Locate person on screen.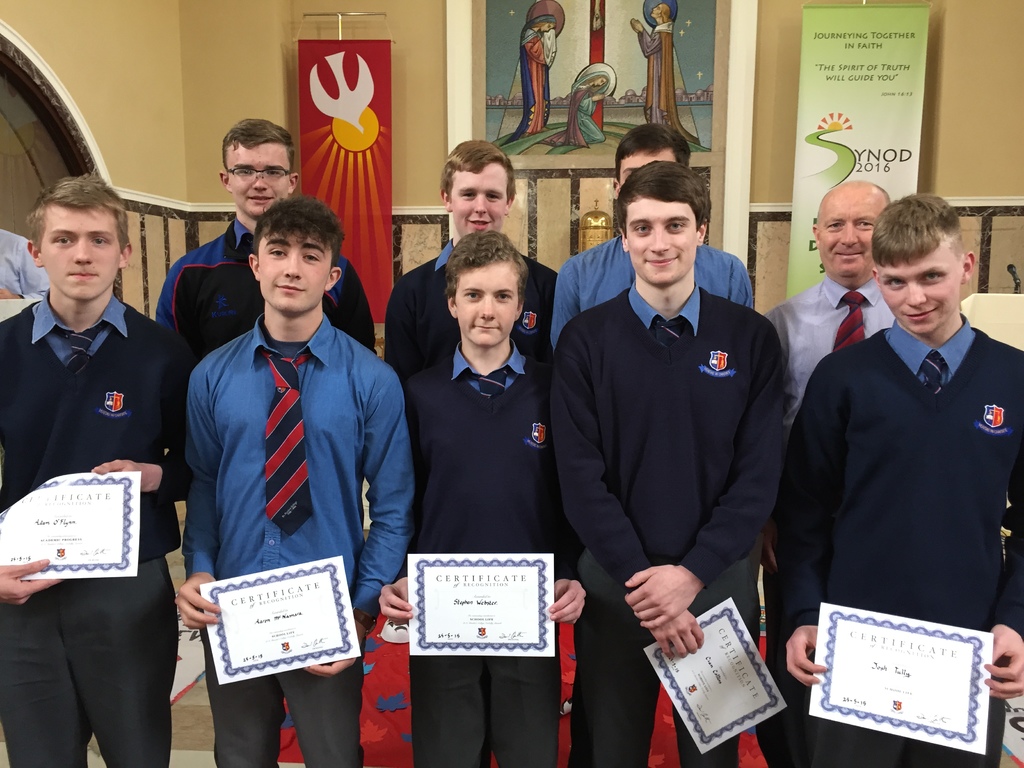
On screen at {"left": 782, "top": 187, "right": 1023, "bottom": 767}.
